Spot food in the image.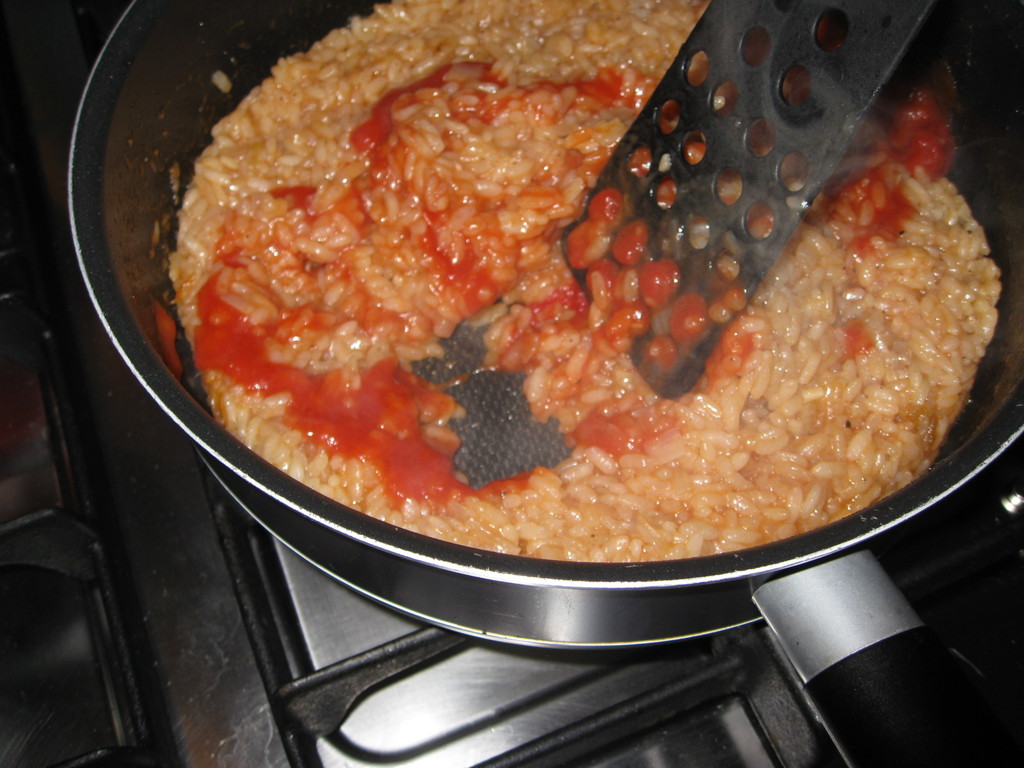
food found at 206, 59, 959, 568.
